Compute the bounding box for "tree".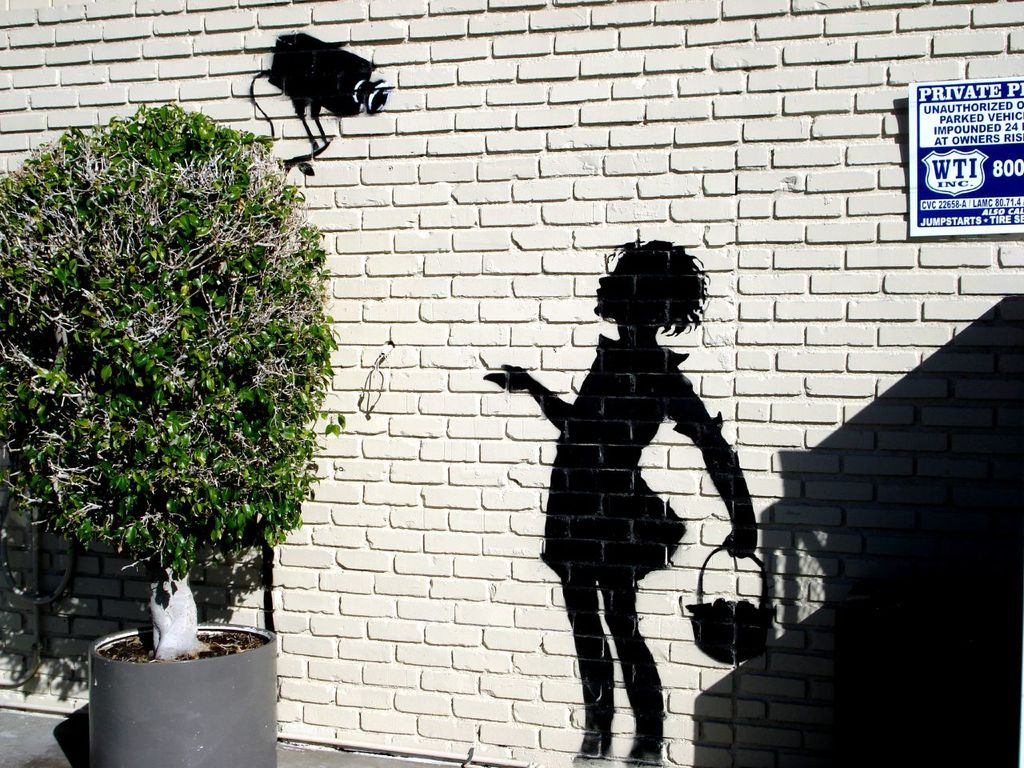
detection(0, 101, 351, 659).
